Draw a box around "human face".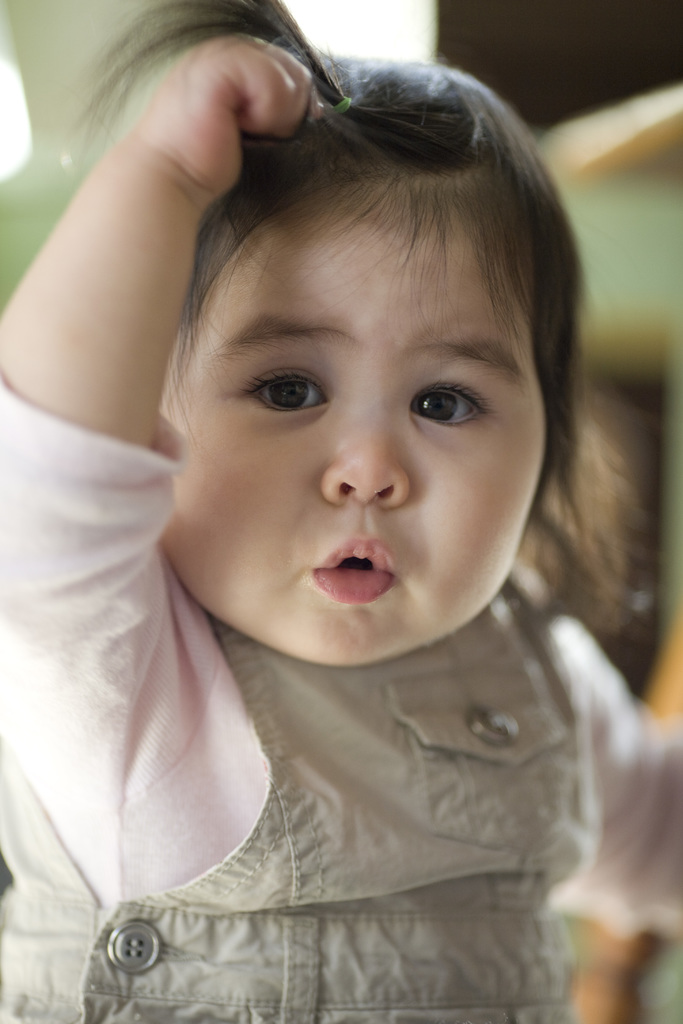
bbox=[162, 179, 554, 671].
